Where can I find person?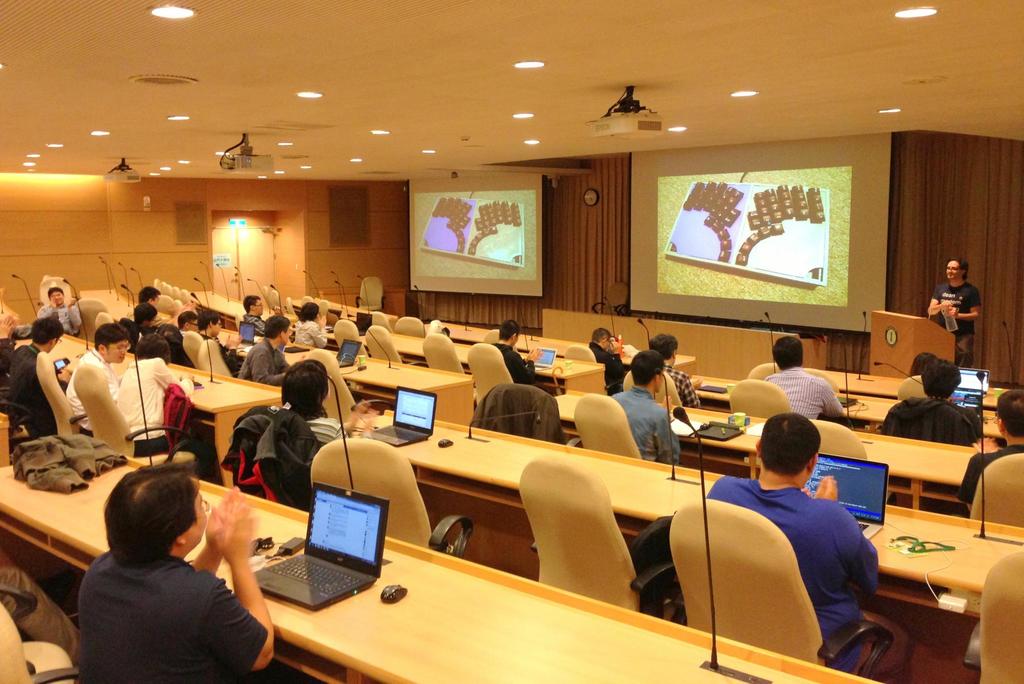
You can find it at left=280, top=362, right=350, bottom=447.
